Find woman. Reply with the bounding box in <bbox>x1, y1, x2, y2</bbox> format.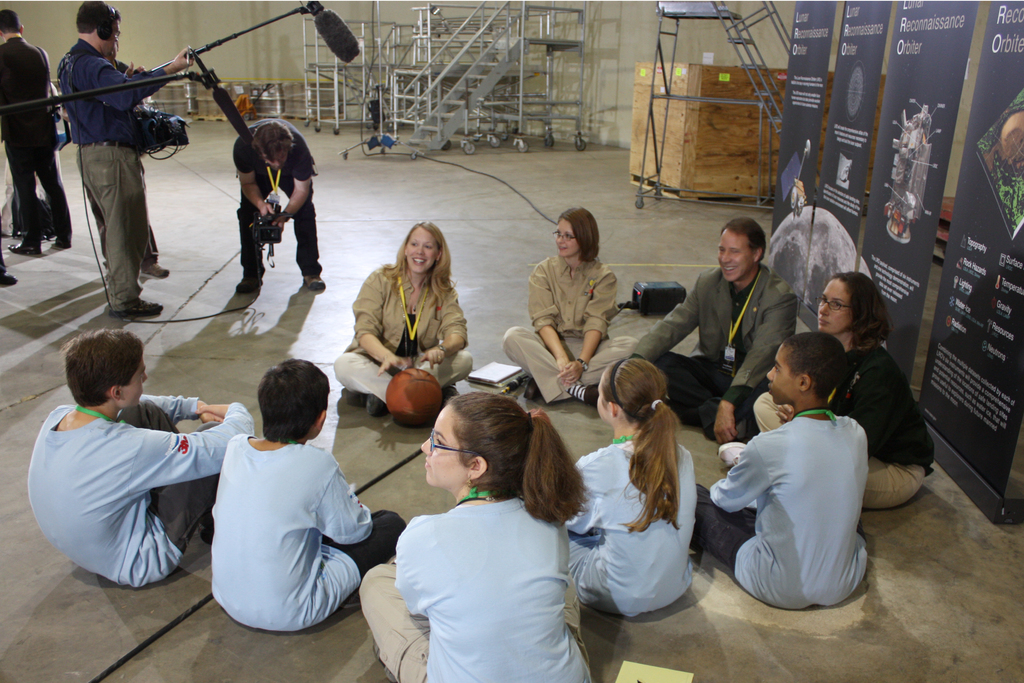
<bbox>505, 202, 641, 406</bbox>.
